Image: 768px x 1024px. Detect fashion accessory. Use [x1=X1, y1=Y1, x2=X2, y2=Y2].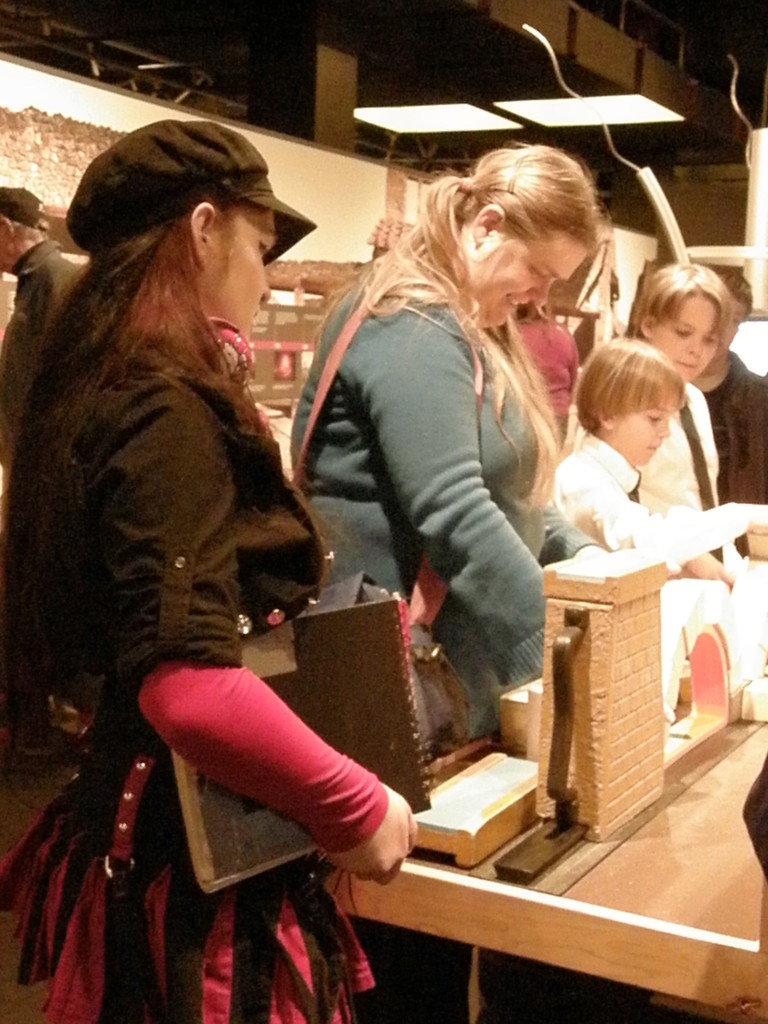
[x1=505, y1=151, x2=524, y2=191].
